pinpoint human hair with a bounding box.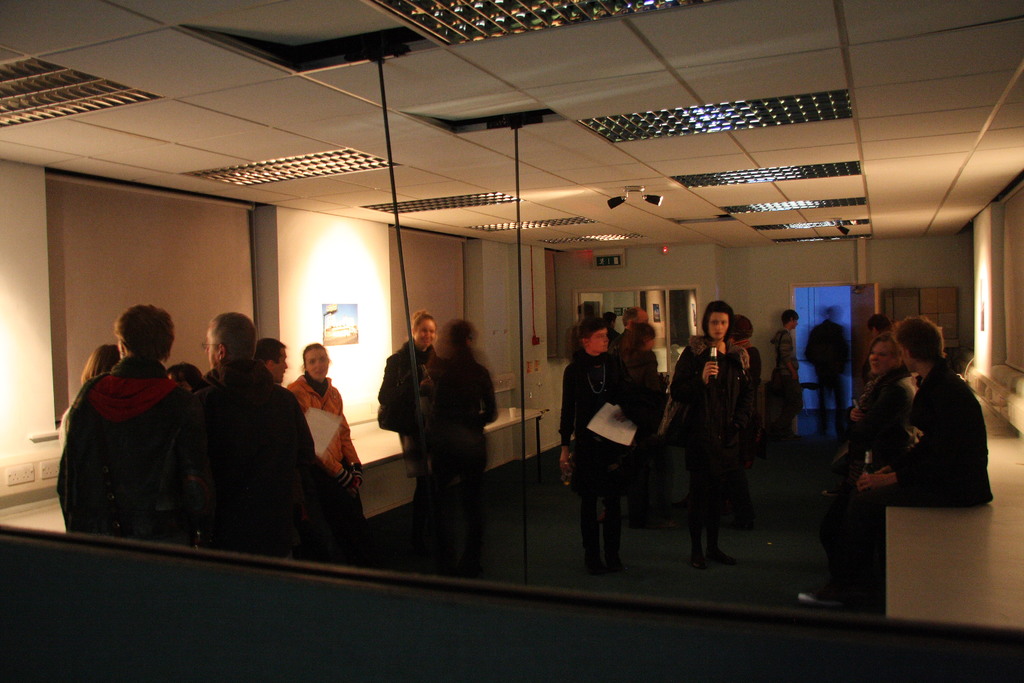
(left=412, top=308, right=436, bottom=336).
